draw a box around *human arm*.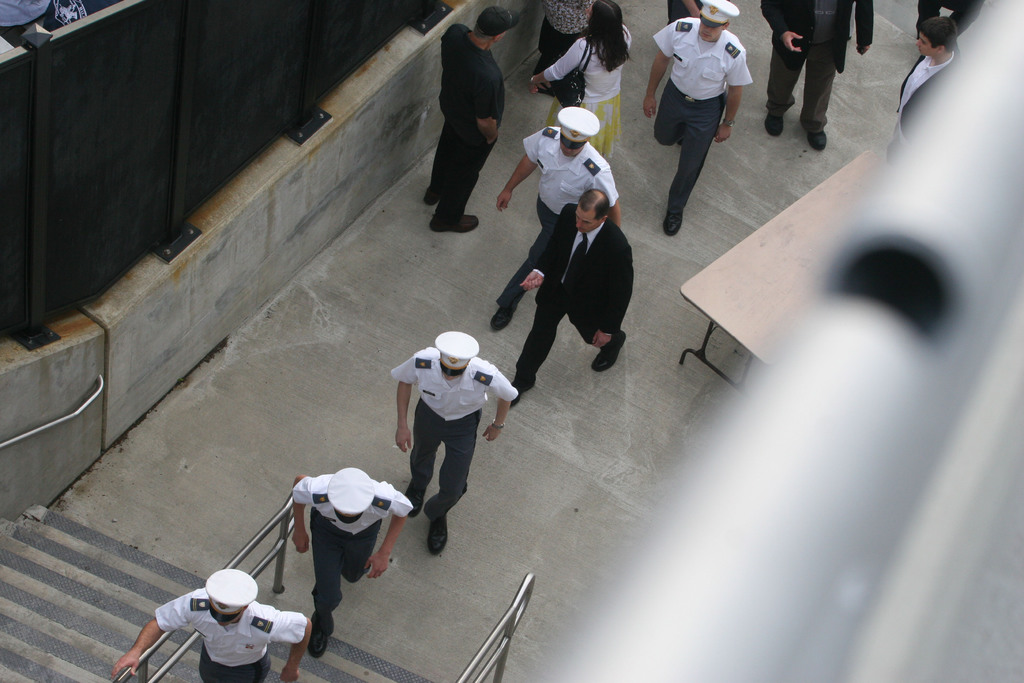
bbox=(754, 0, 803, 56).
